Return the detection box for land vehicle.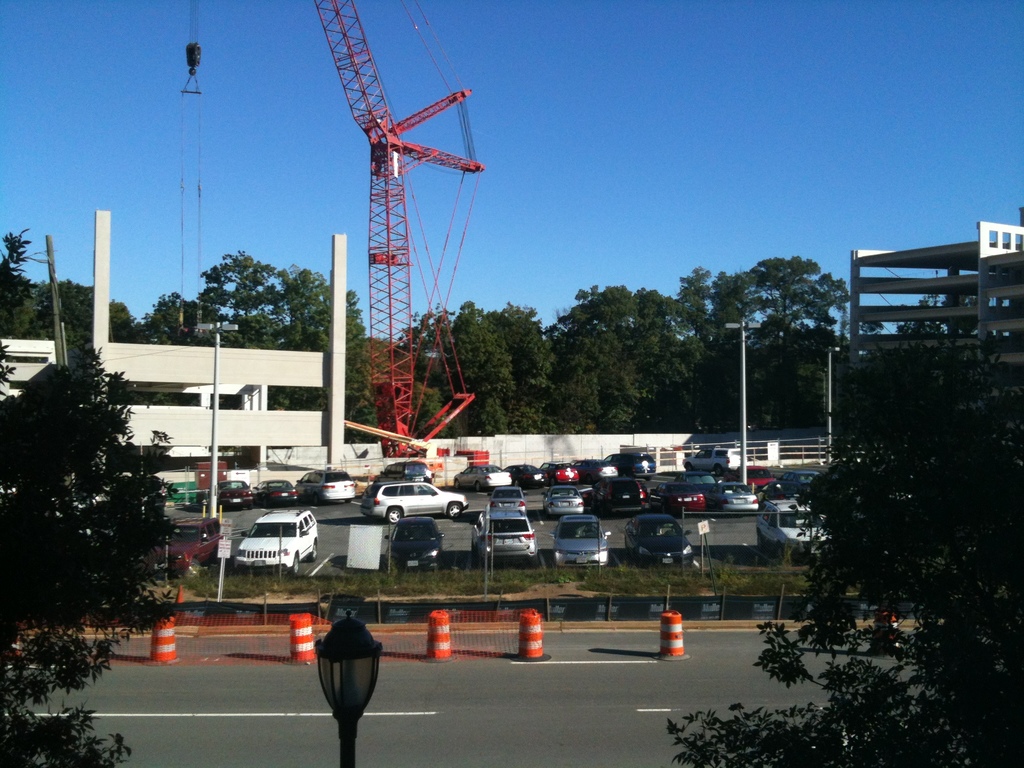
232,508,320,576.
